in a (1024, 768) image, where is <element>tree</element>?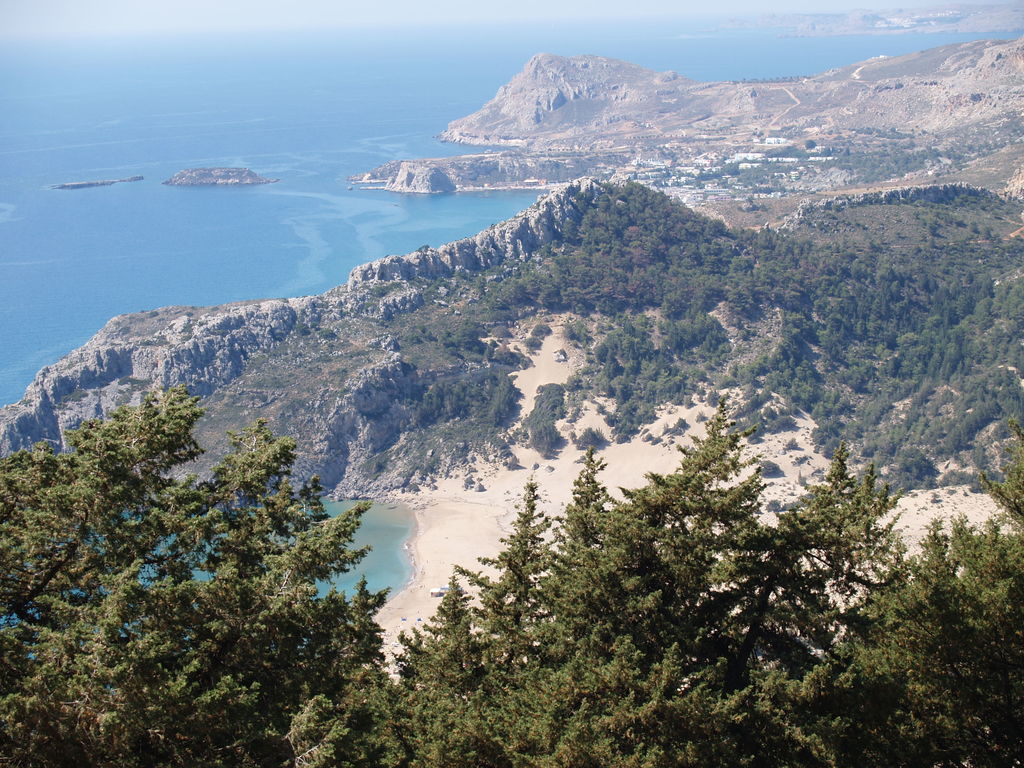
select_region(556, 614, 840, 765).
